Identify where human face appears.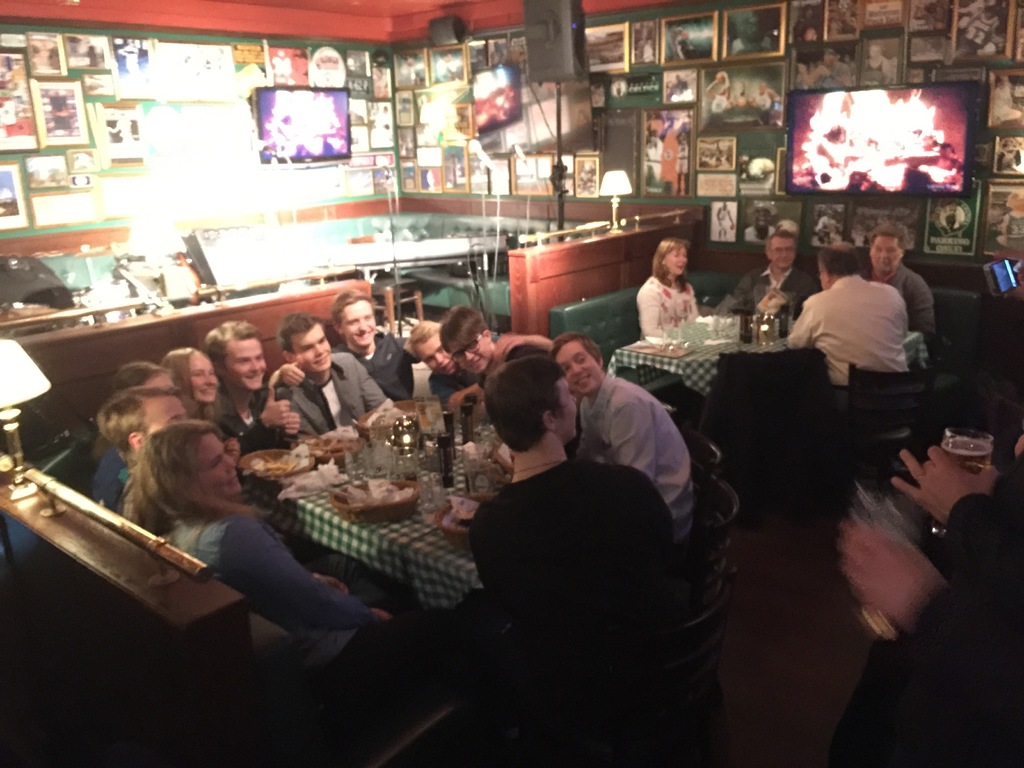
Appears at detection(147, 379, 167, 392).
